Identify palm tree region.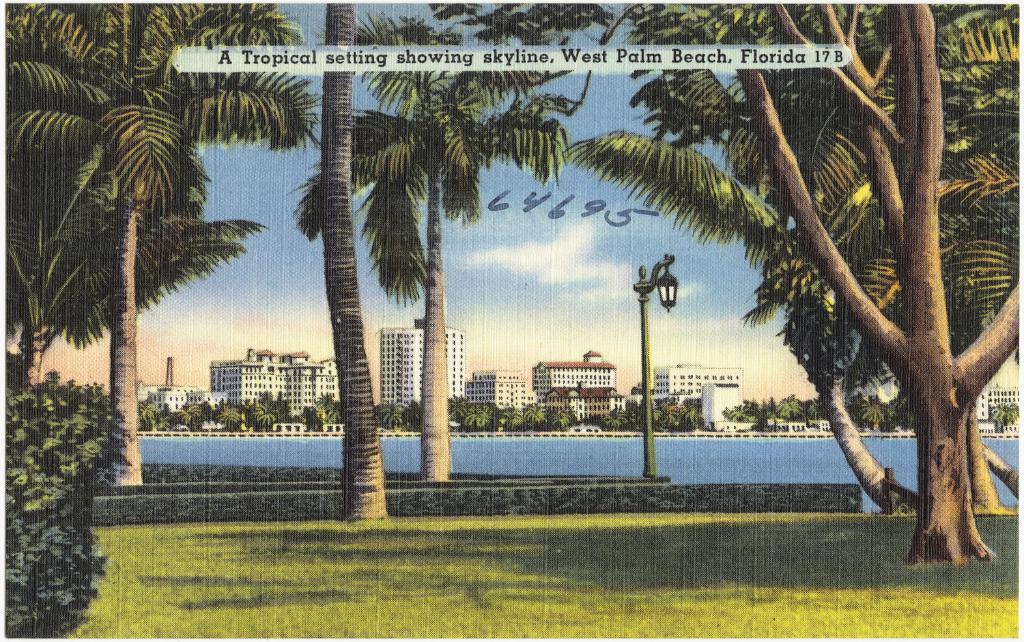
Region: crop(16, 0, 256, 477).
